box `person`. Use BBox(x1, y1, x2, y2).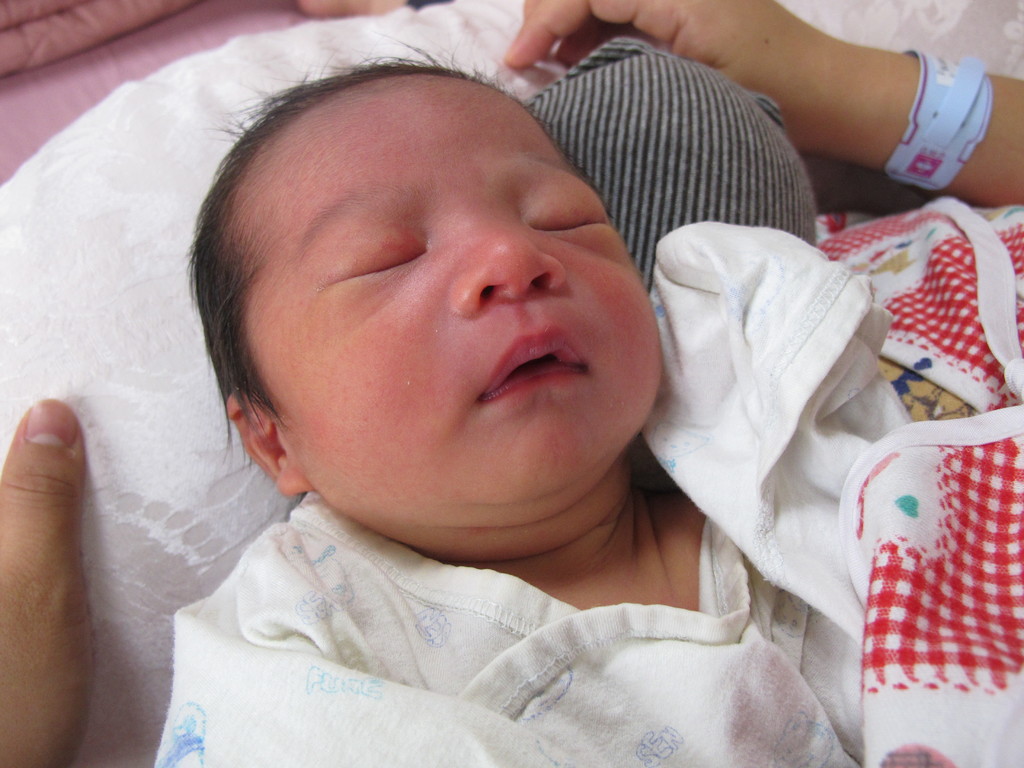
BBox(122, 5, 850, 765).
